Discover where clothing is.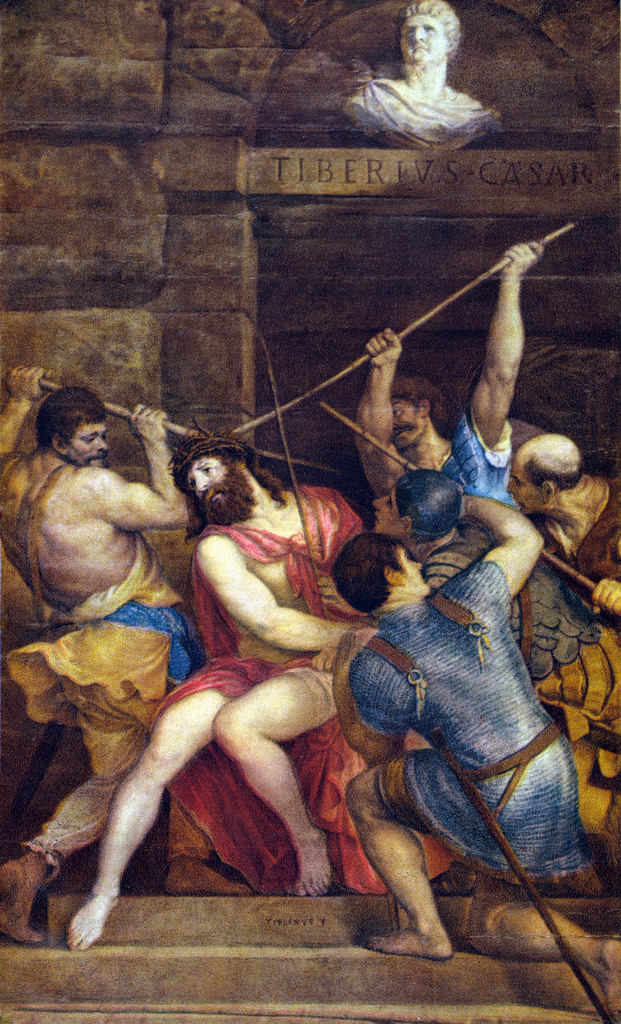
Discovered at region(346, 554, 590, 878).
